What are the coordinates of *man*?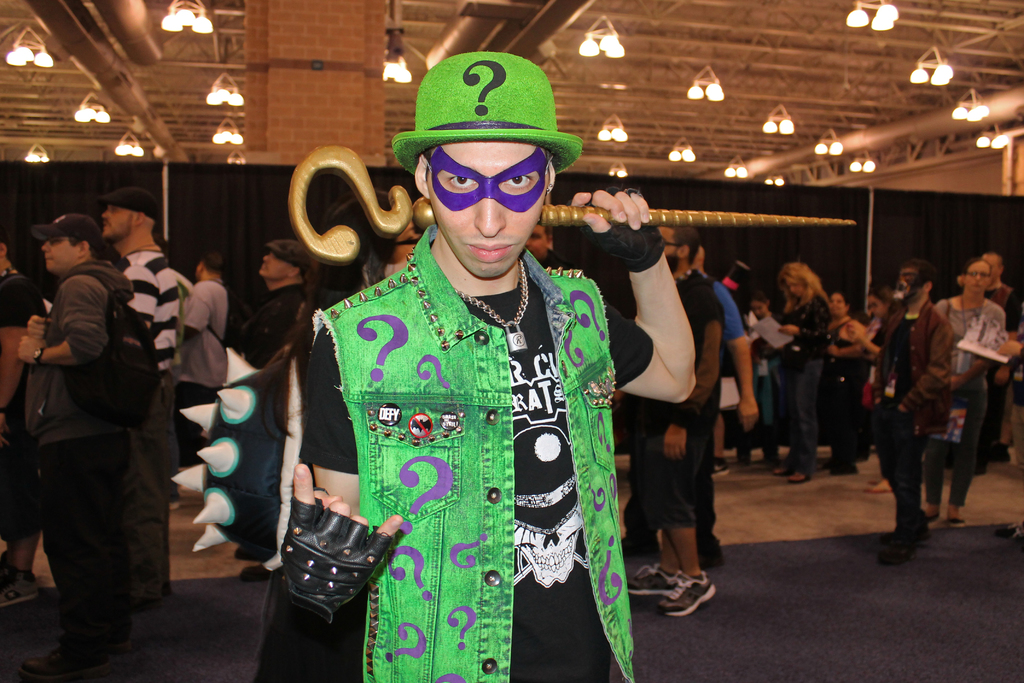
(left=283, top=71, right=712, bottom=661).
